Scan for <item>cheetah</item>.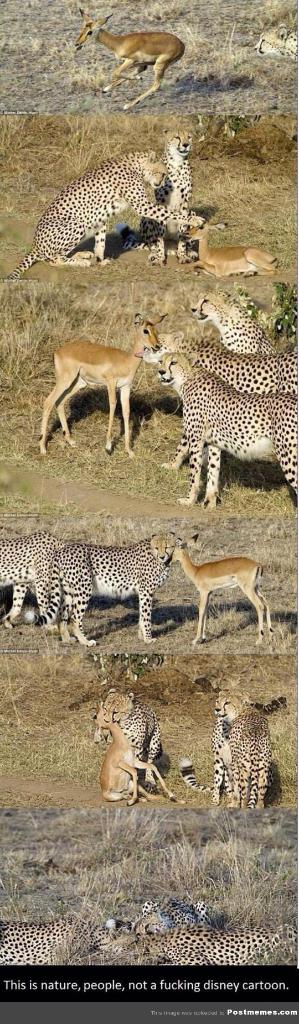
Scan result: crop(117, 125, 198, 266).
